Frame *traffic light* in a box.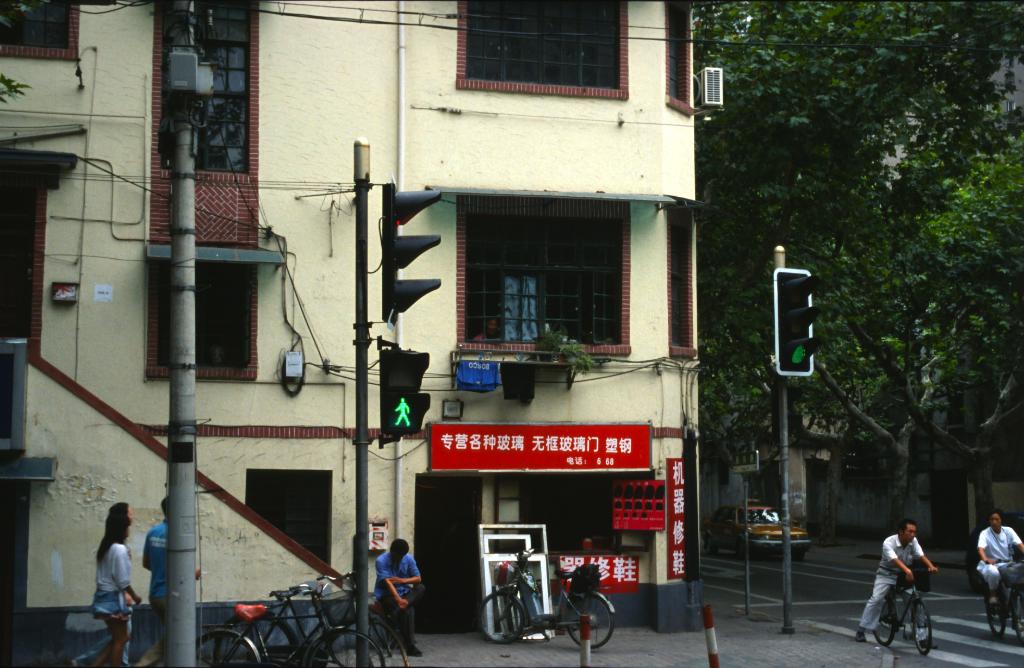
left=774, top=267, right=821, bottom=376.
